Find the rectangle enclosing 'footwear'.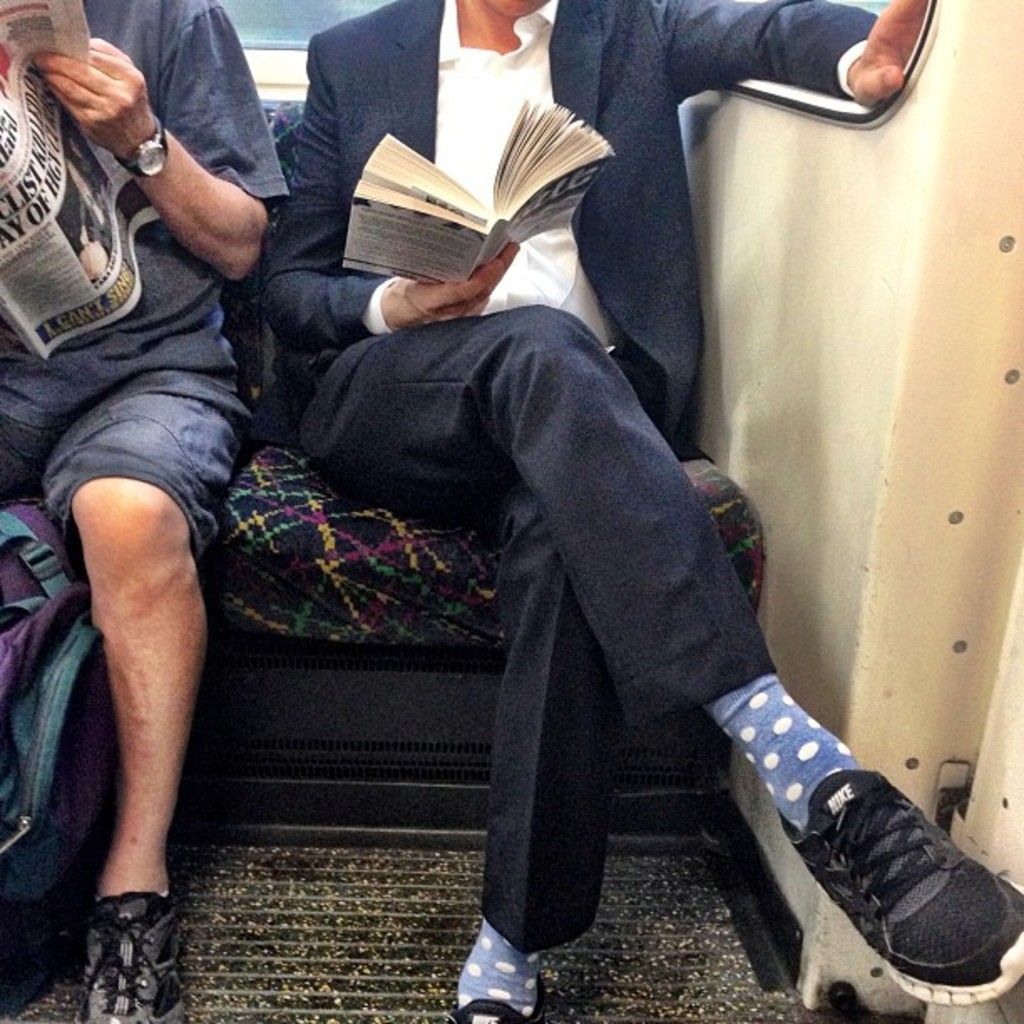
locate(770, 750, 1023, 1012).
